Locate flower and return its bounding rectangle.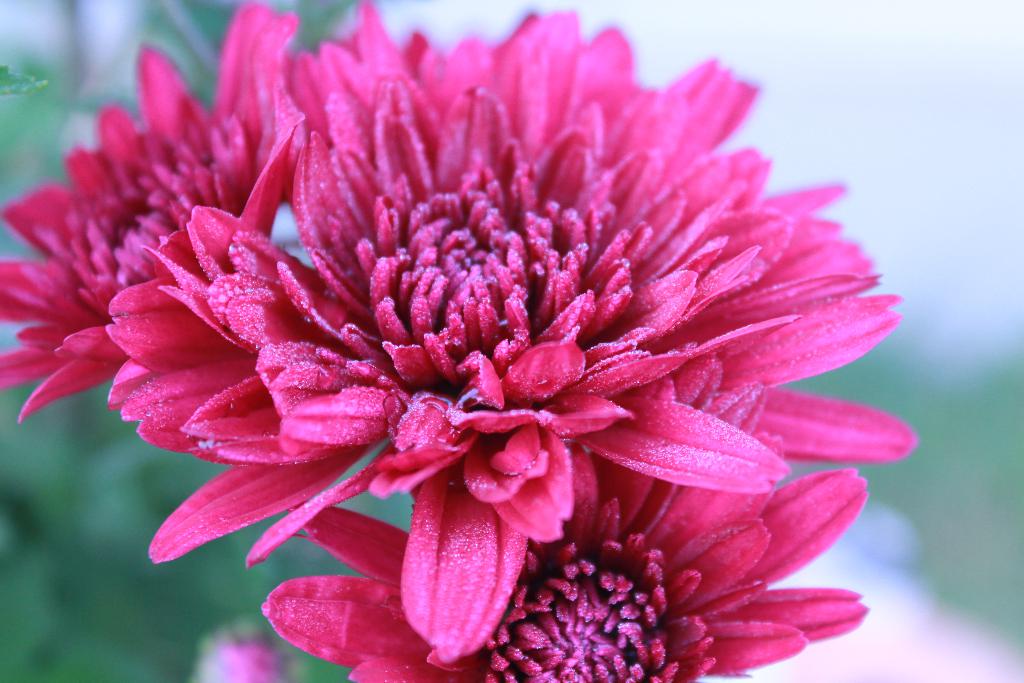
Rect(88, 24, 865, 648).
